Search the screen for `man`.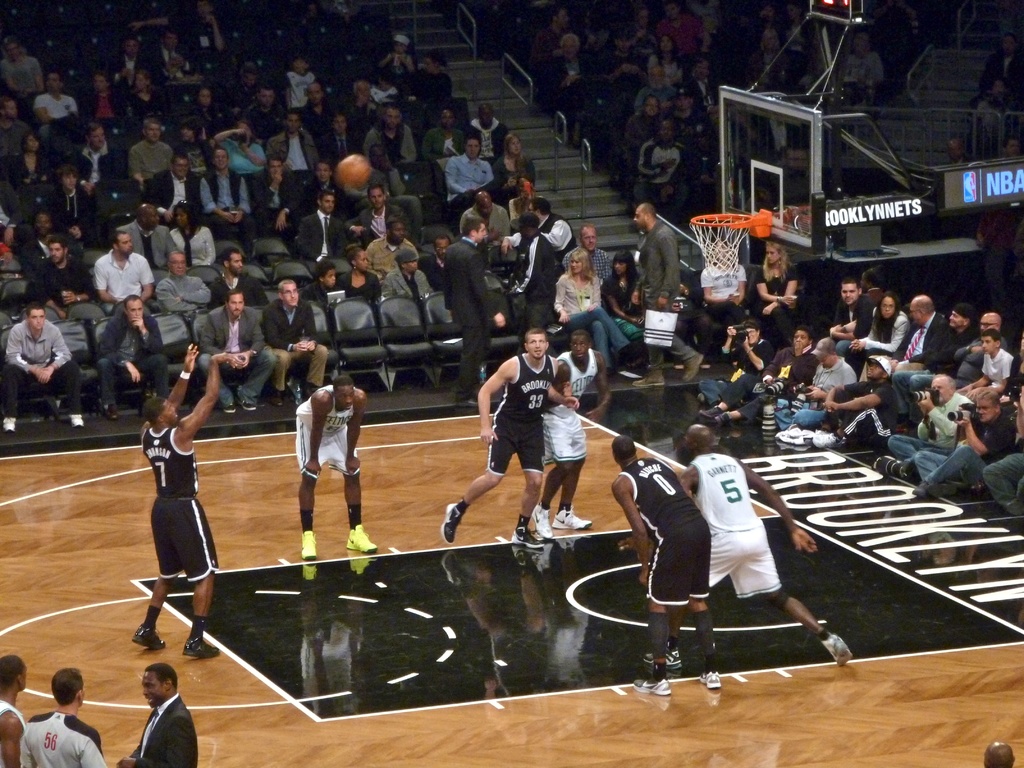
Found at detection(106, 37, 153, 92).
